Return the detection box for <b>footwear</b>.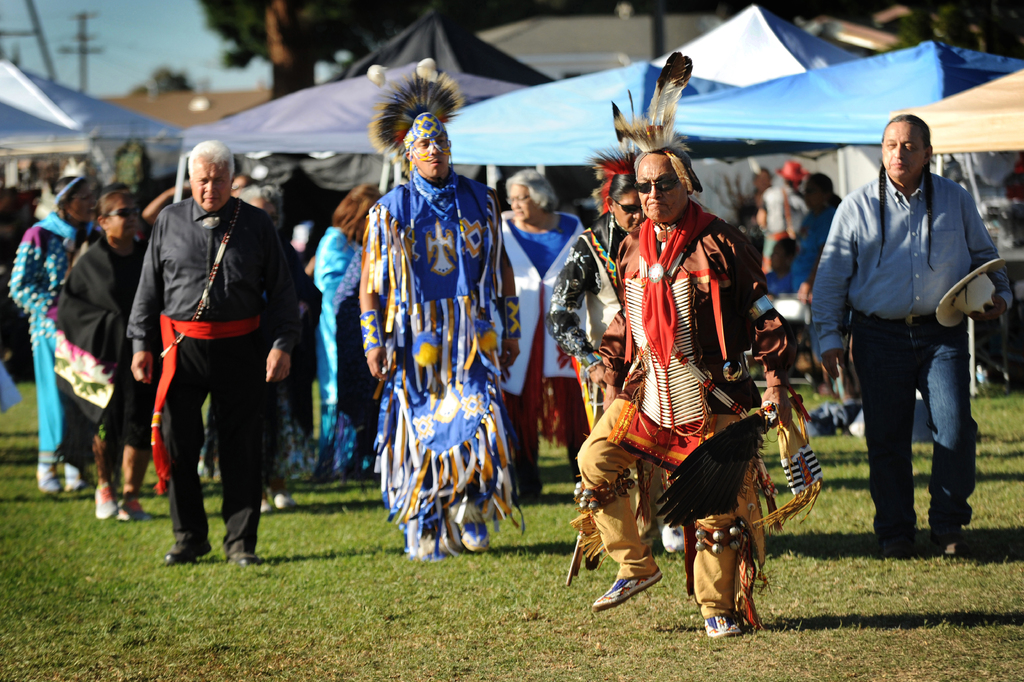
detection(928, 517, 964, 556).
